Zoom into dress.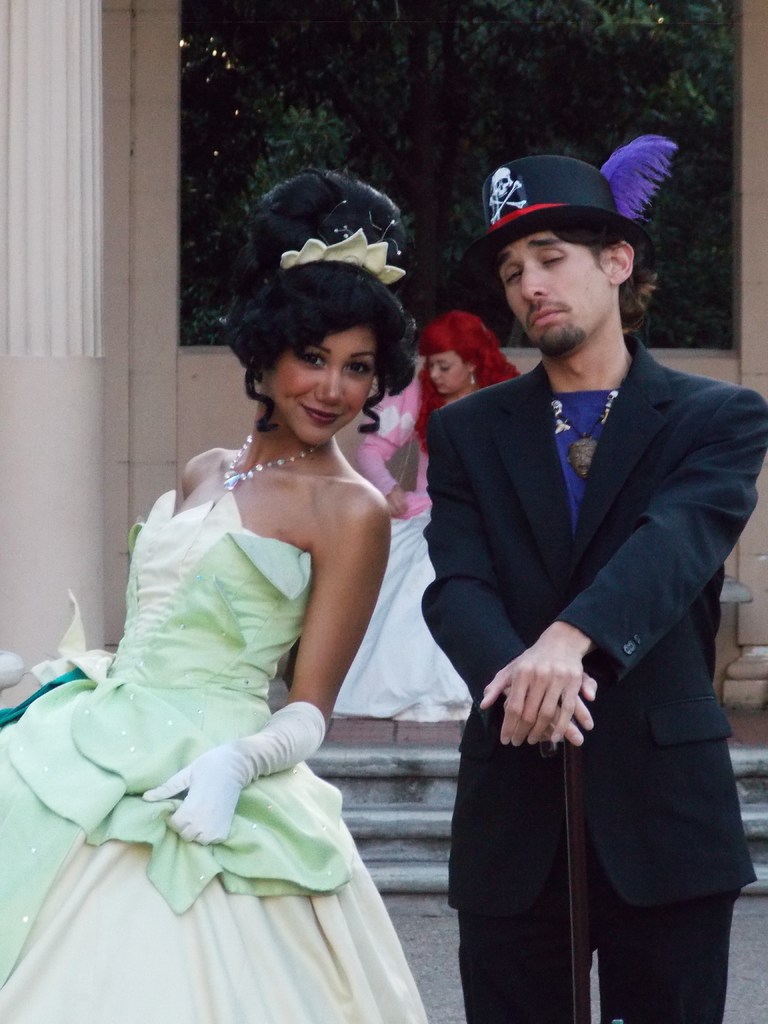
Zoom target: box(0, 490, 424, 1022).
